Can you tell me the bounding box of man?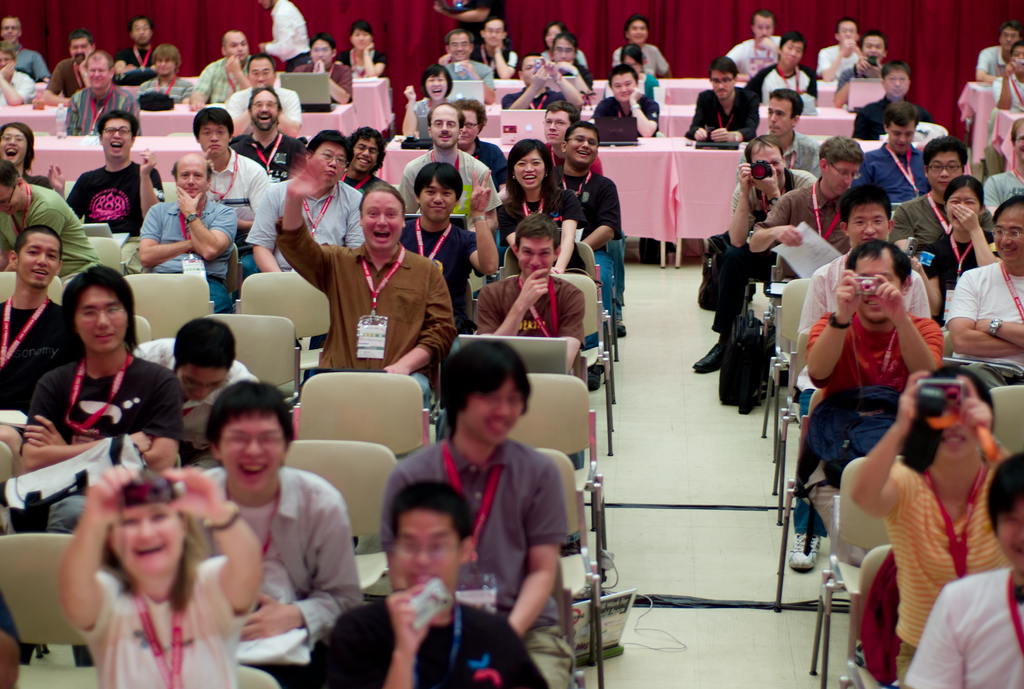
x1=794 y1=176 x2=934 y2=570.
